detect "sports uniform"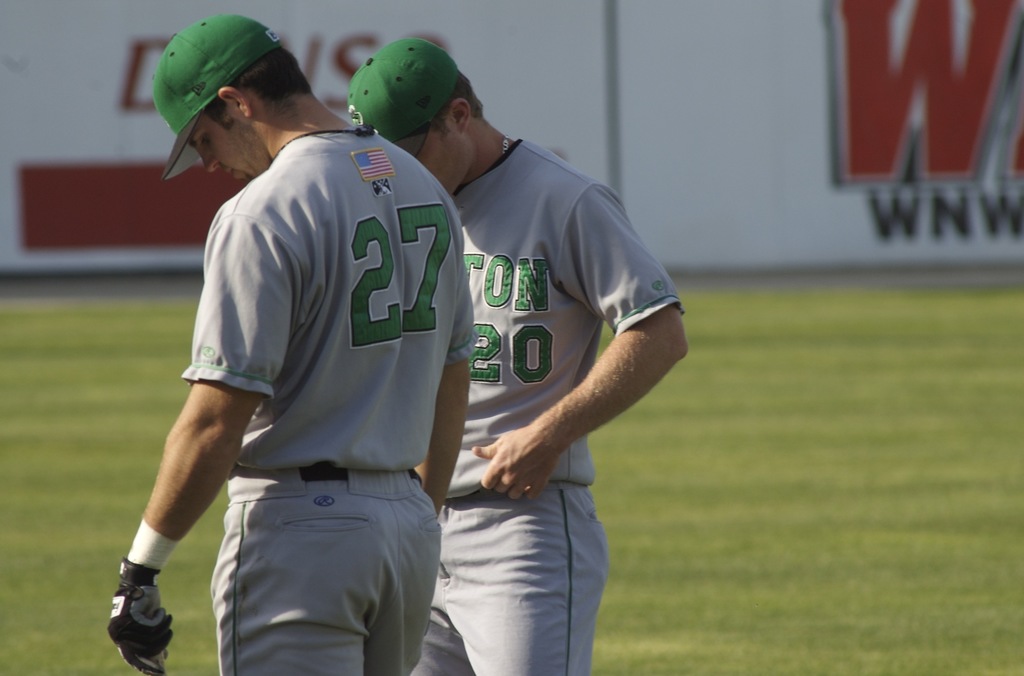
region(100, 13, 504, 675)
